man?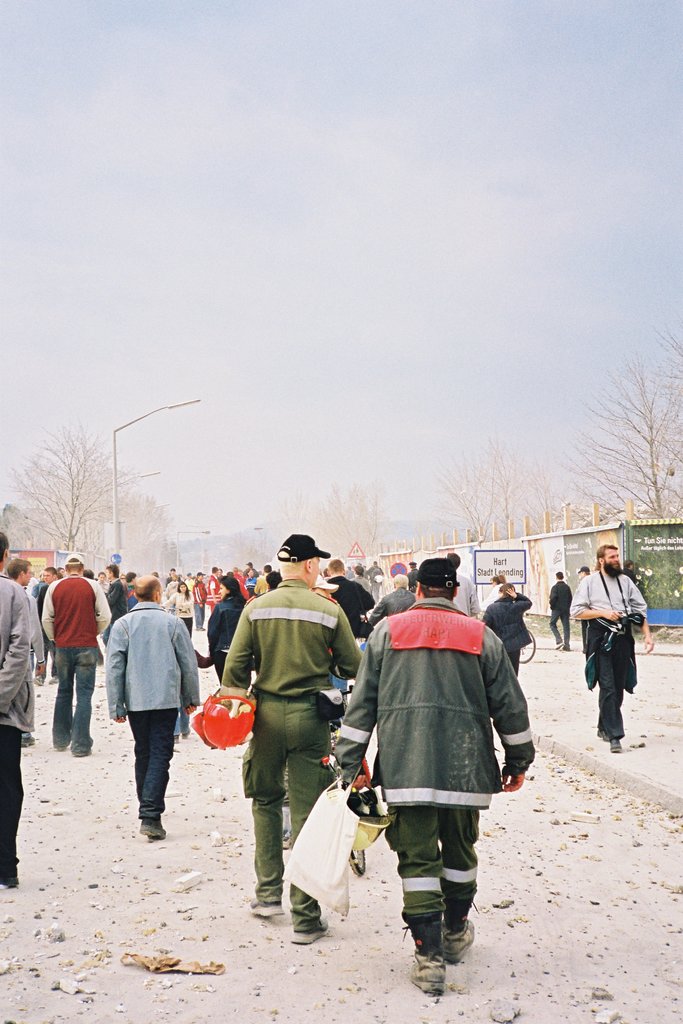
218/534/365/943
